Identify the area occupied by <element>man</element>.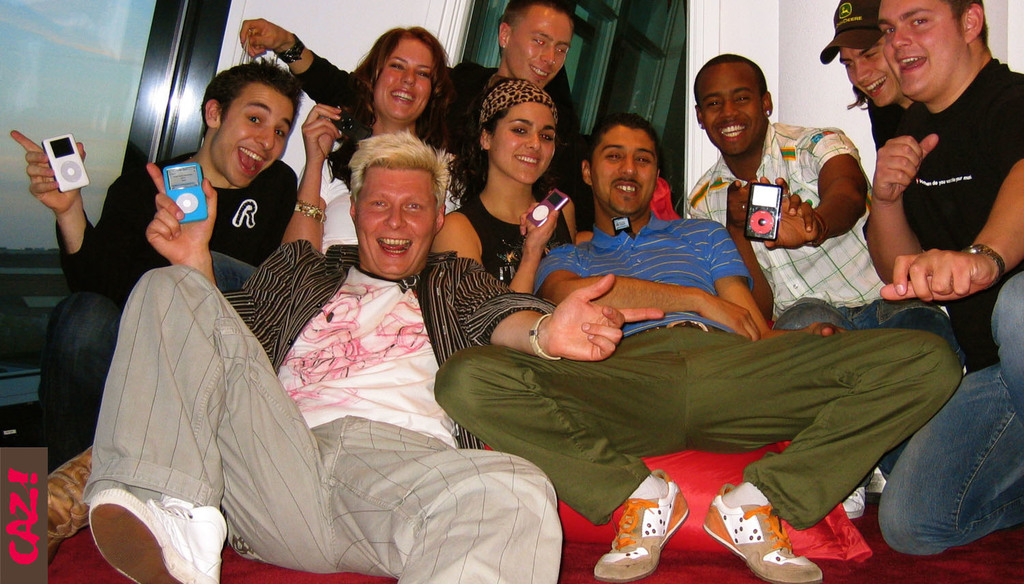
Area: bbox=(868, 0, 1023, 553).
